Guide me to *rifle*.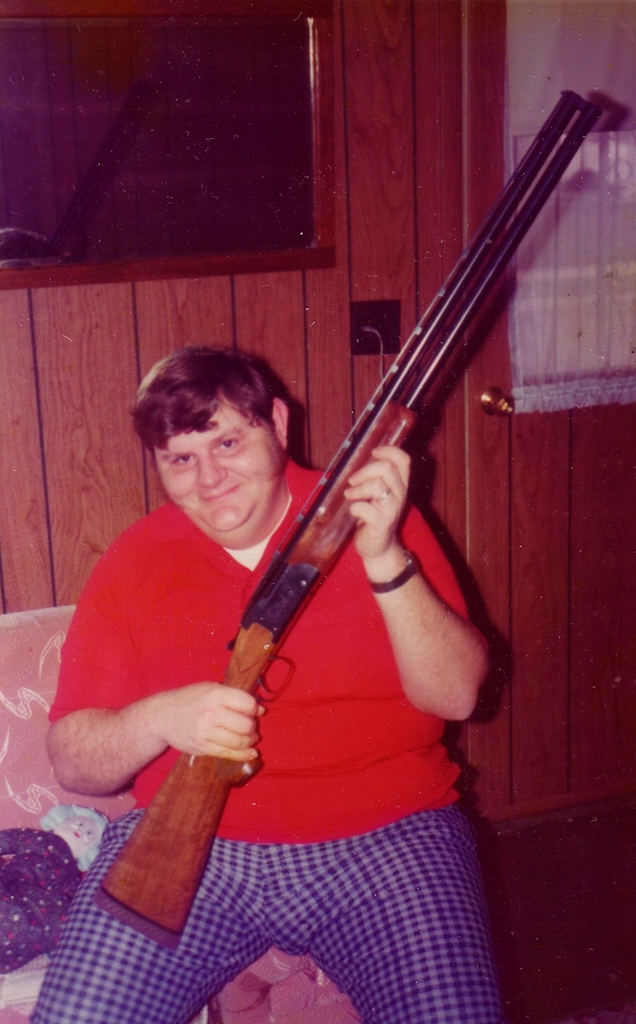
Guidance: x1=89 y1=85 x2=602 y2=950.
